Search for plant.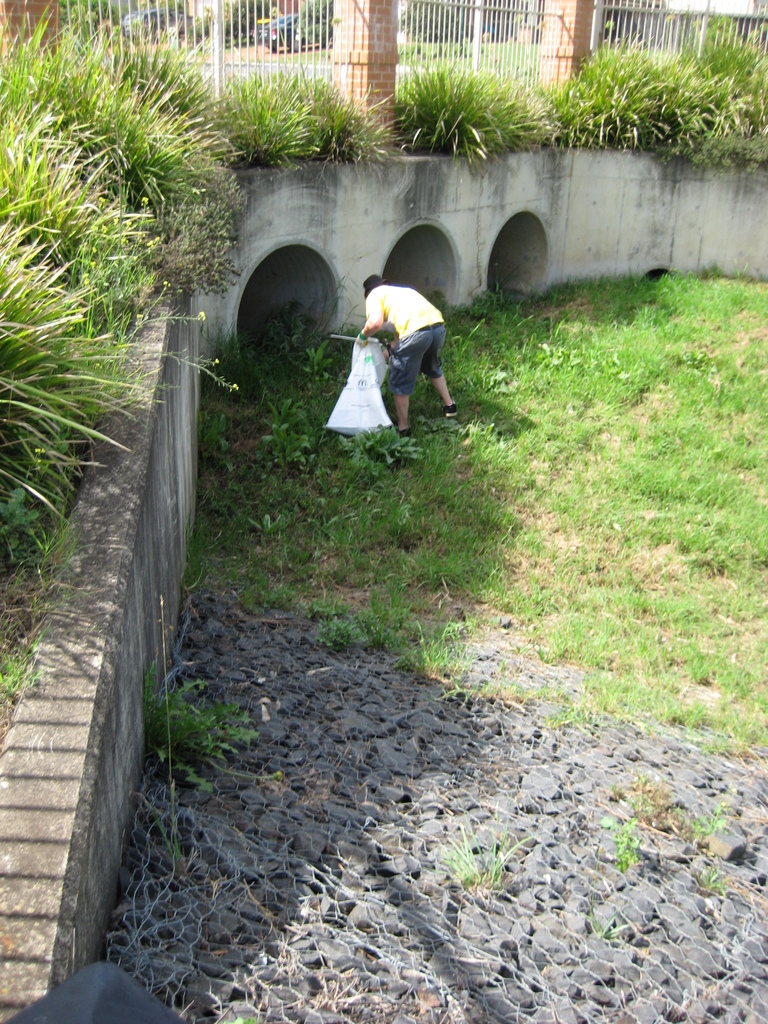
Found at (x1=584, y1=788, x2=655, y2=889).
